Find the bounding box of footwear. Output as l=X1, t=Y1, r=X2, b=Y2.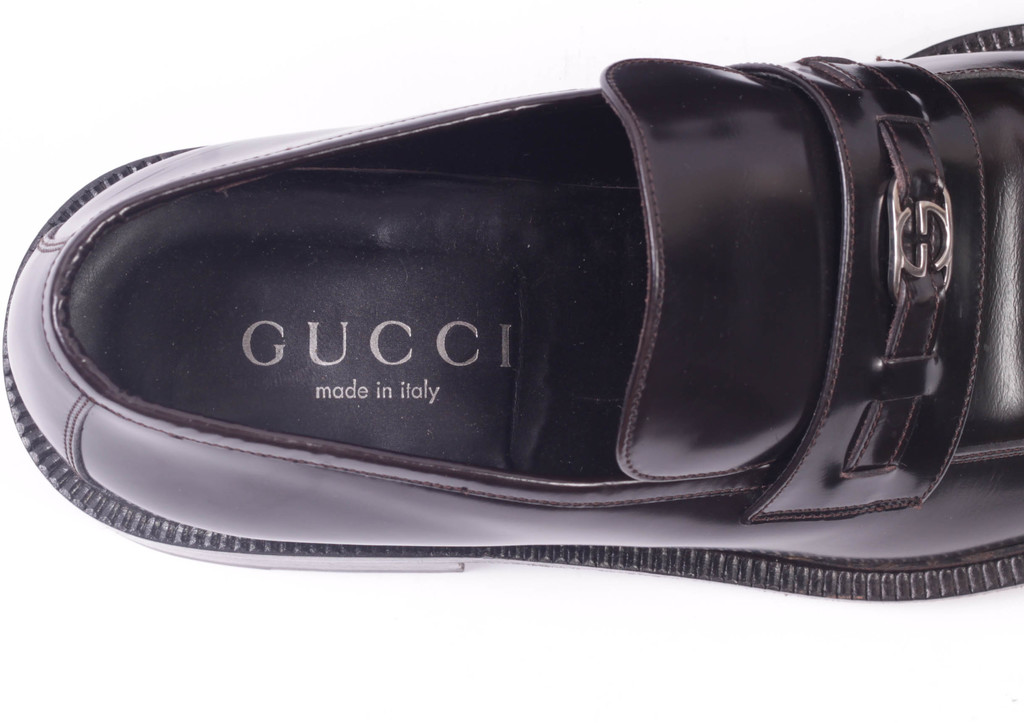
l=0, t=20, r=1023, b=599.
